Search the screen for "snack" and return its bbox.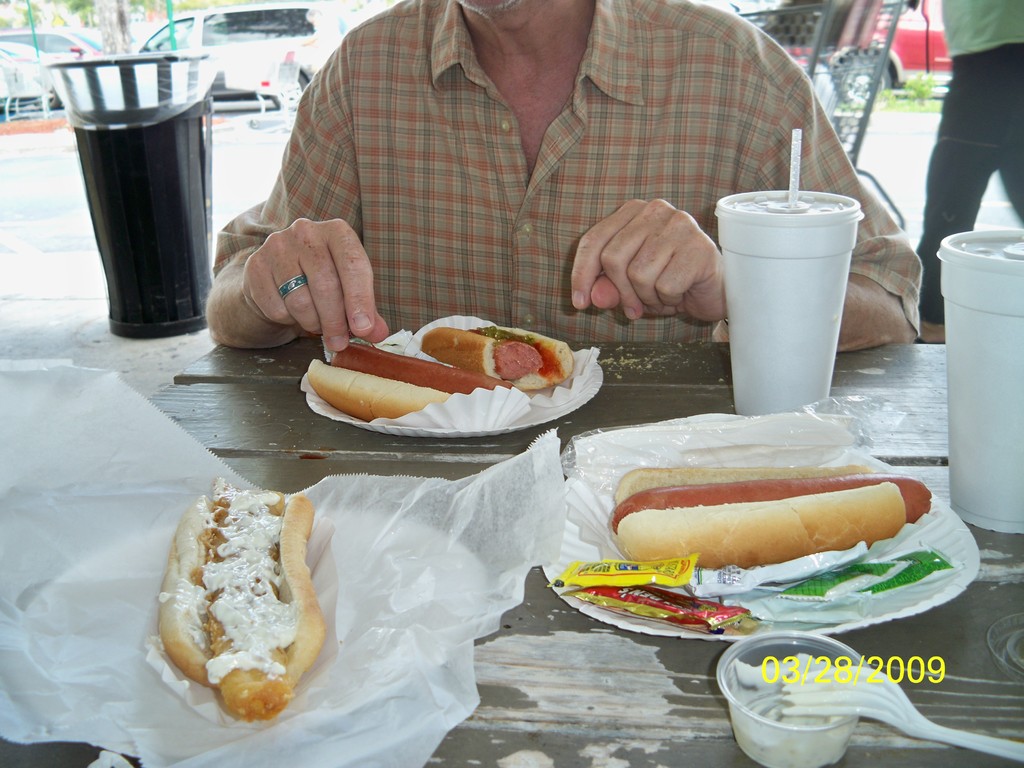
Found: bbox=[412, 318, 570, 389].
